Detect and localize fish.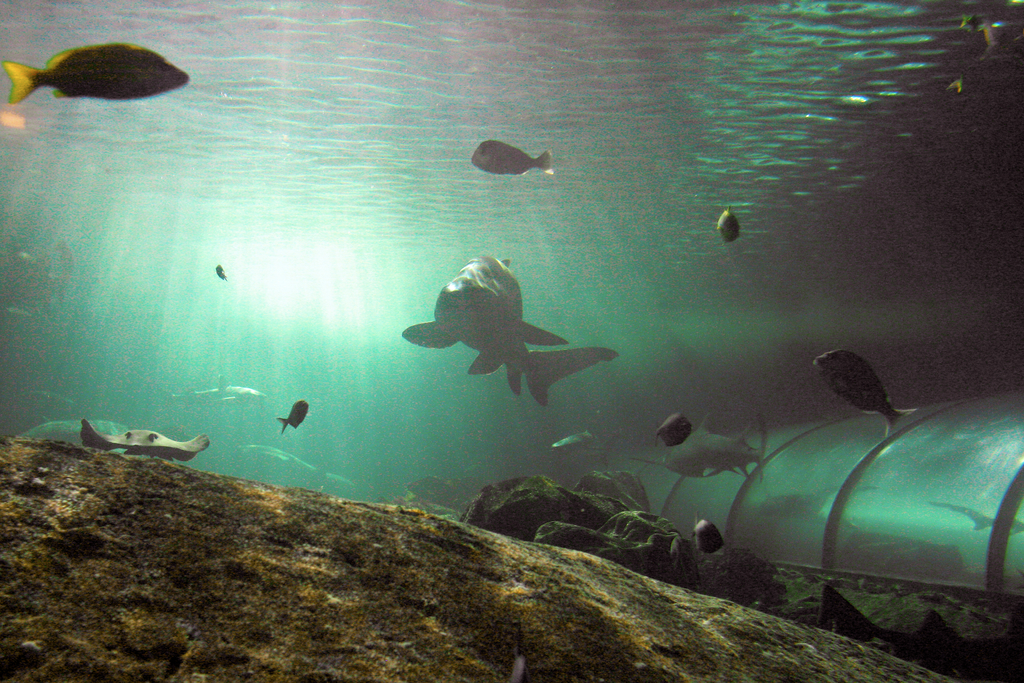
Localized at (left=273, top=395, right=309, bottom=431).
